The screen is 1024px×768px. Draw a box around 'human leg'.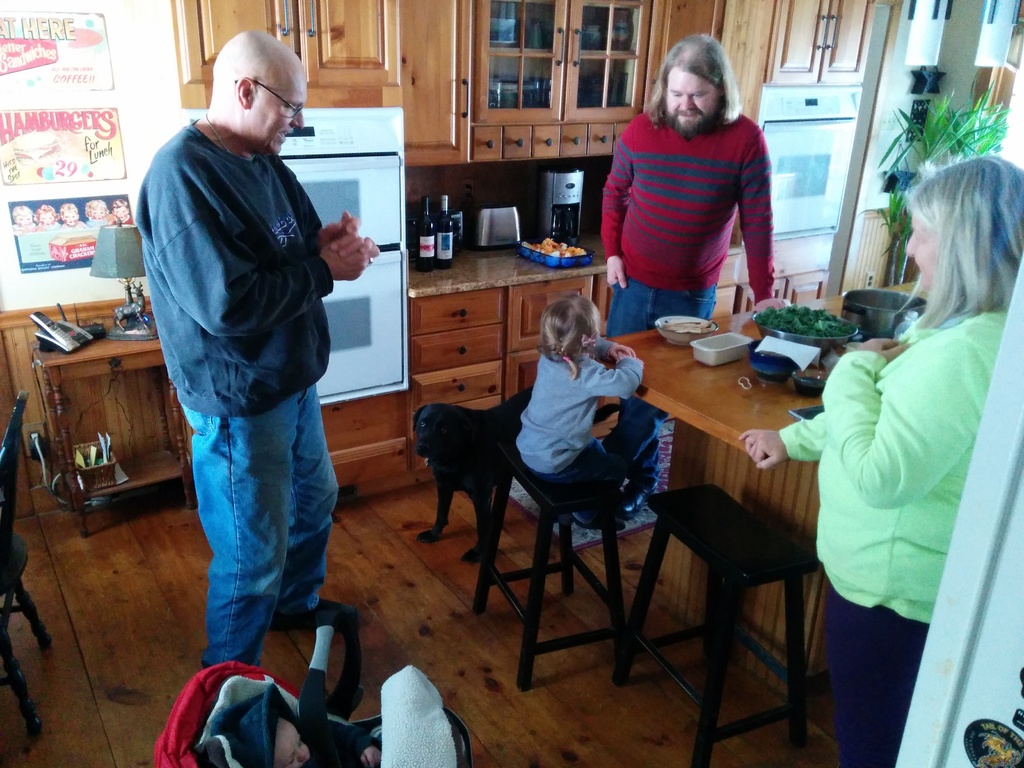
bbox=[656, 292, 713, 328].
